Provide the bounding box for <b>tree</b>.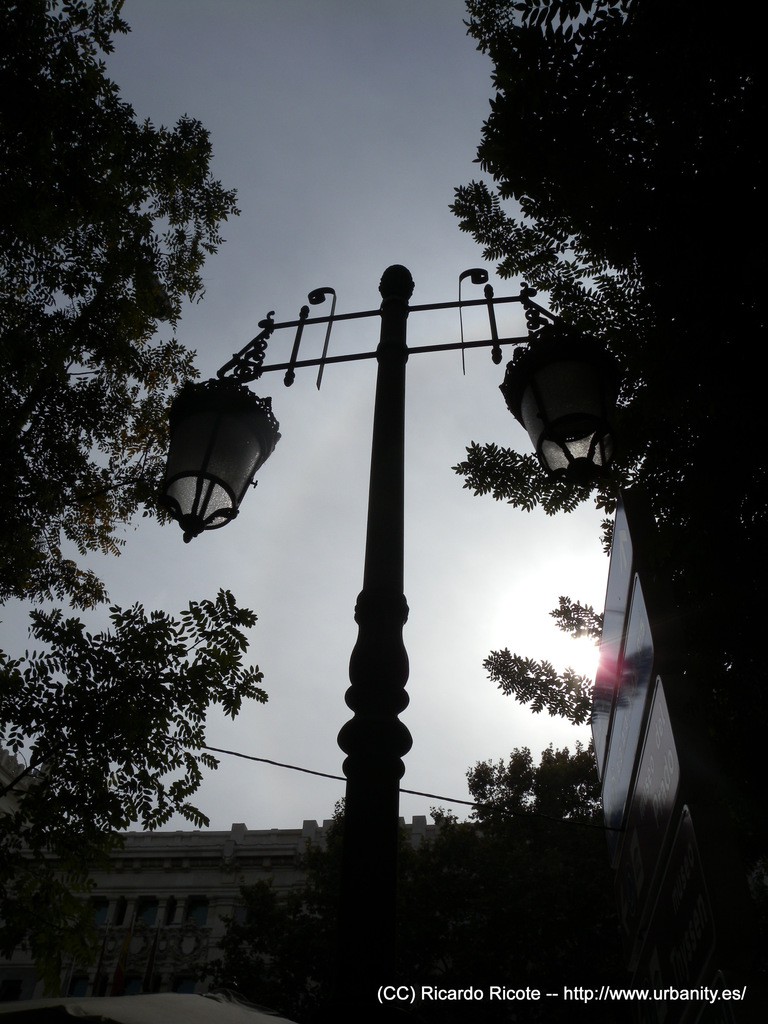
box(0, 0, 242, 604).
